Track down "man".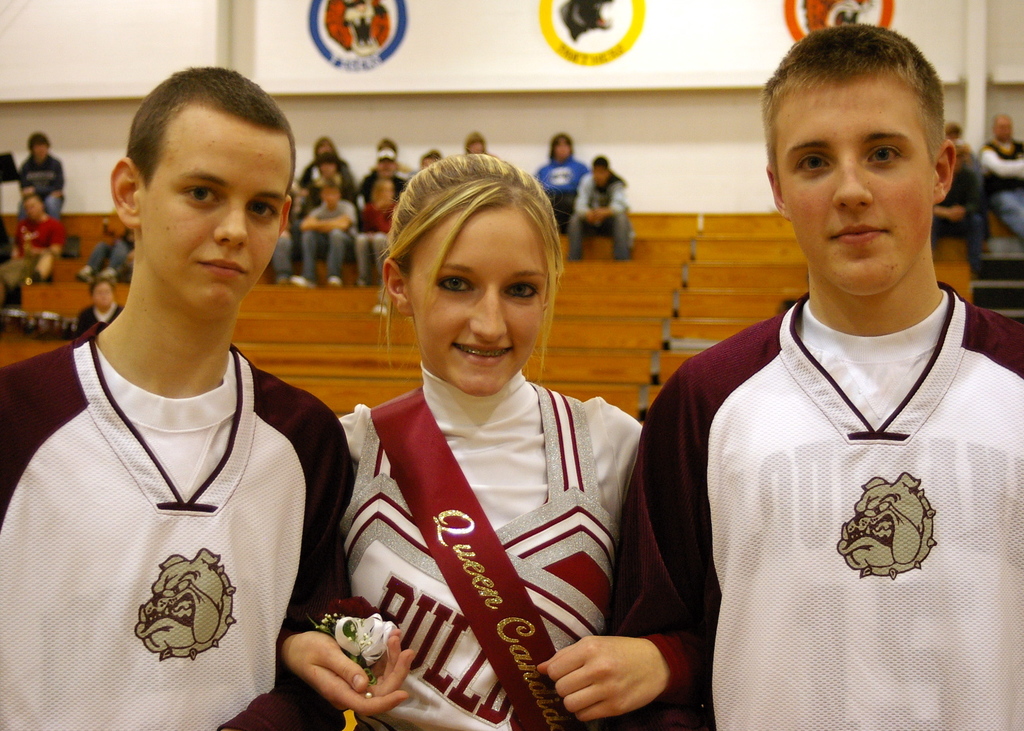
Tracked to x1=11, y1=195, x2=63, y2=280.
